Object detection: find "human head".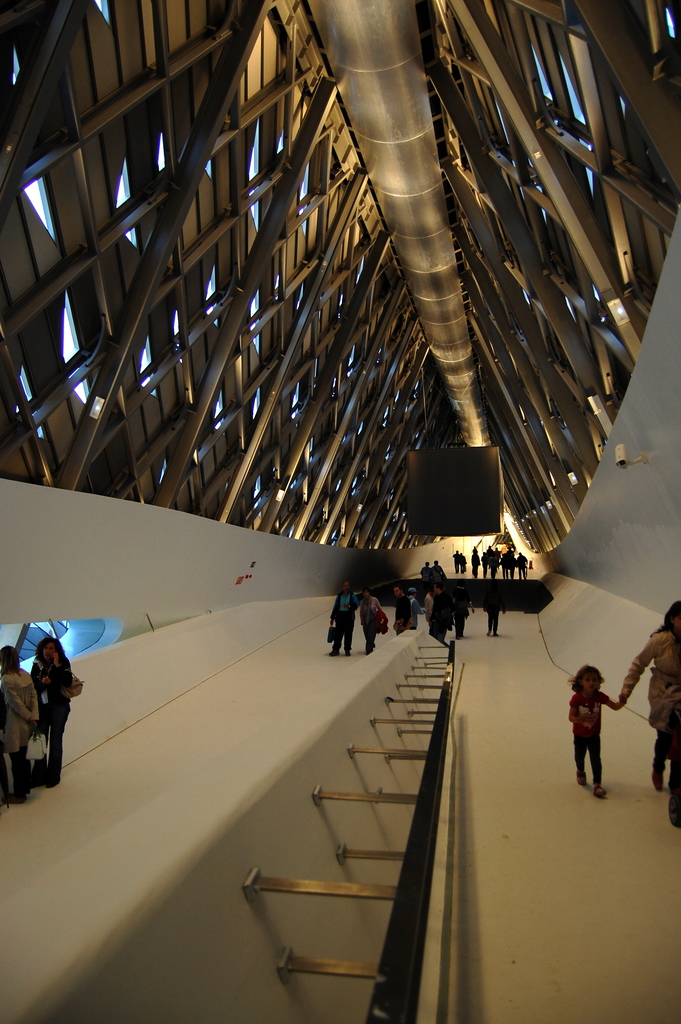
[left=662, top=597, right=680, bottom=632].
